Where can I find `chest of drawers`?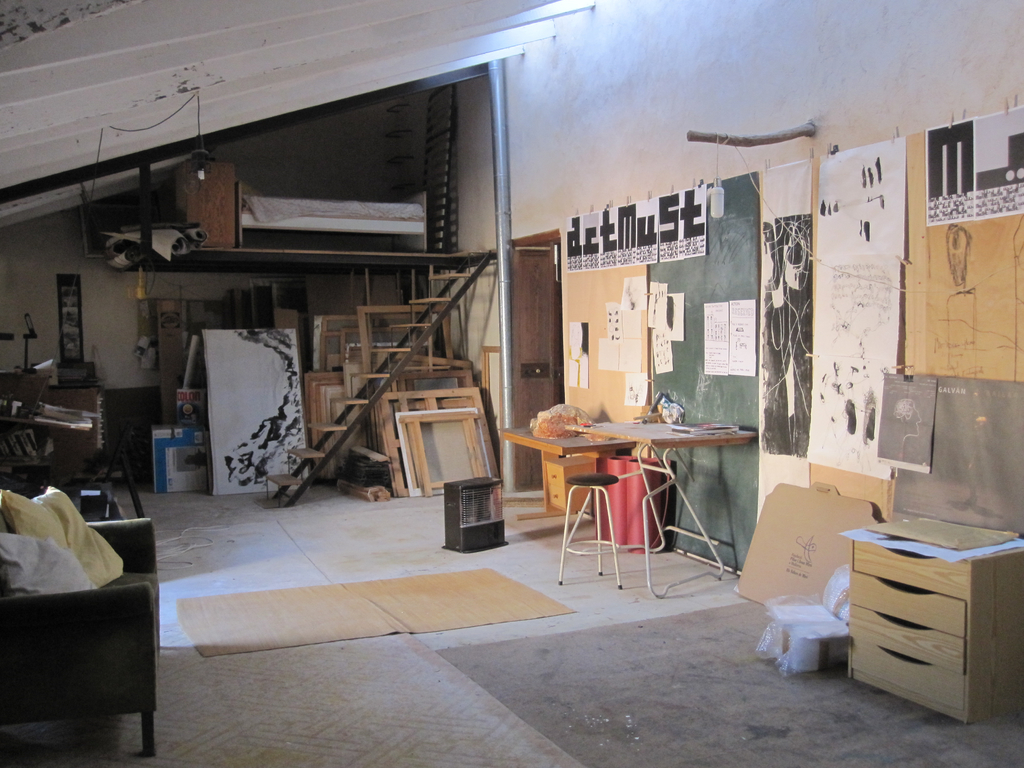
You can find it at <box>838,516,1023,728</box>.
